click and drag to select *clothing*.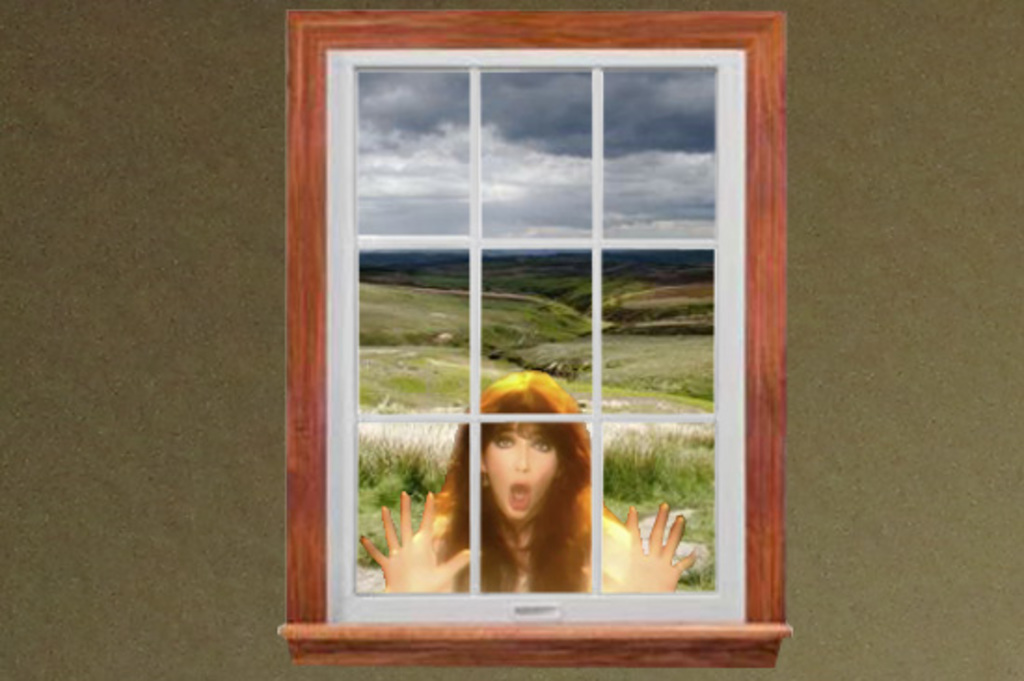
Selection: detection(408, 508, 639, 605).
